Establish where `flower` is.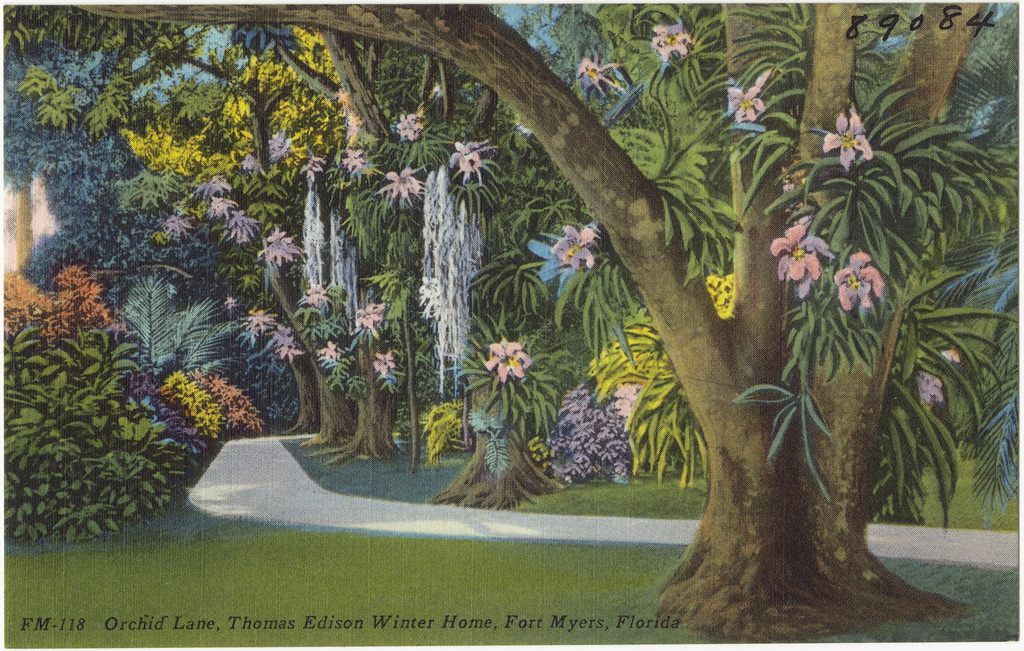
Established at (left=817, top=100, right=874, bottom=171).
